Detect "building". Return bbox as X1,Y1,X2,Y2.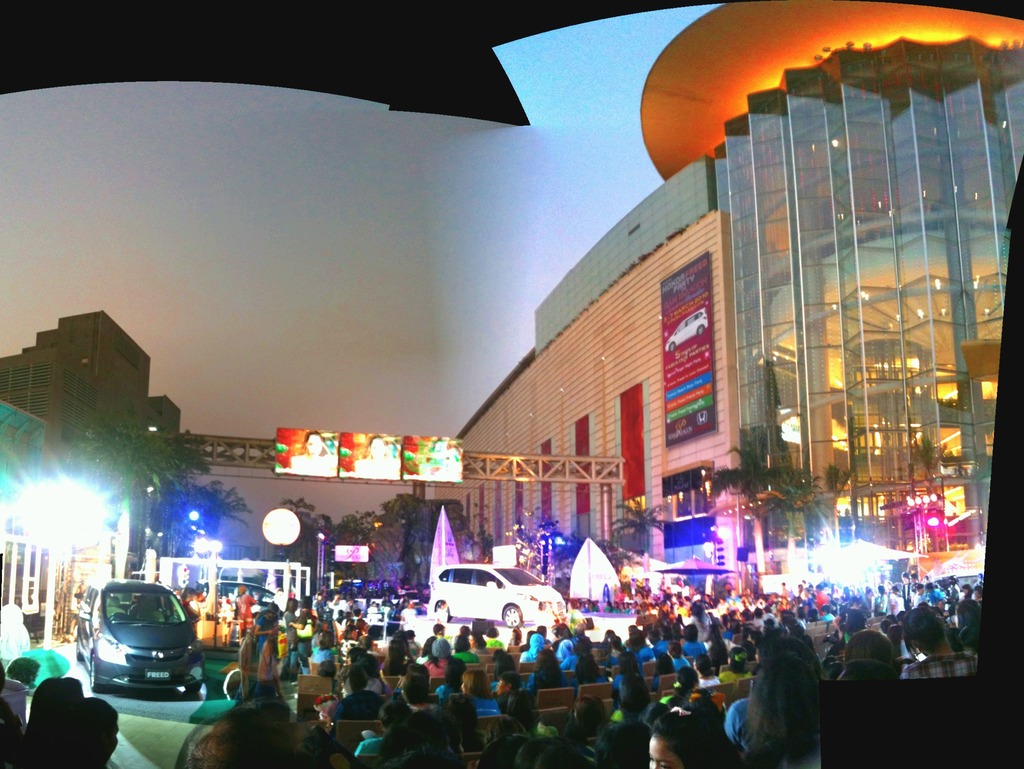
0,308,181,638.
